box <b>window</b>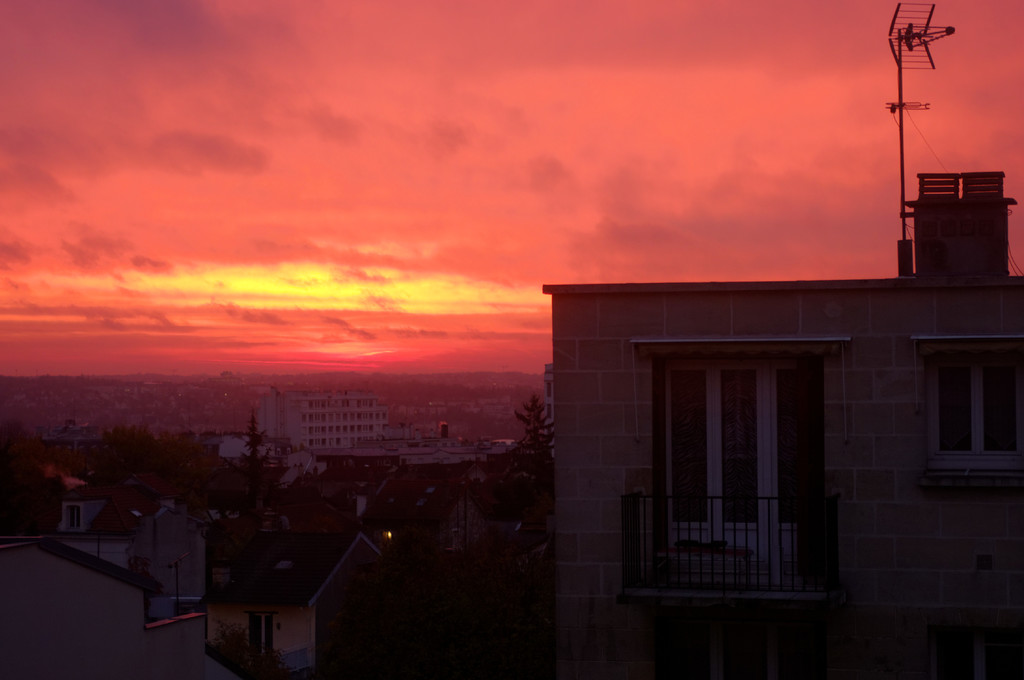
select_region(625, 293, 866, 602)
